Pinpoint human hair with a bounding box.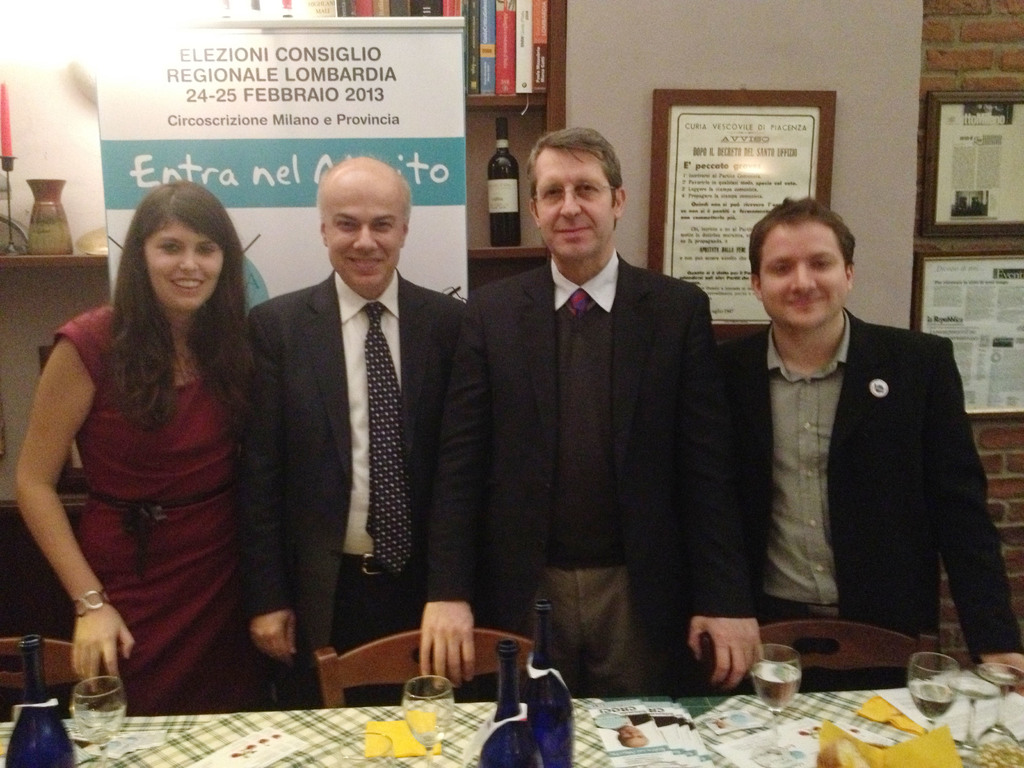
<region>747, 198, 858, 287</region>.
